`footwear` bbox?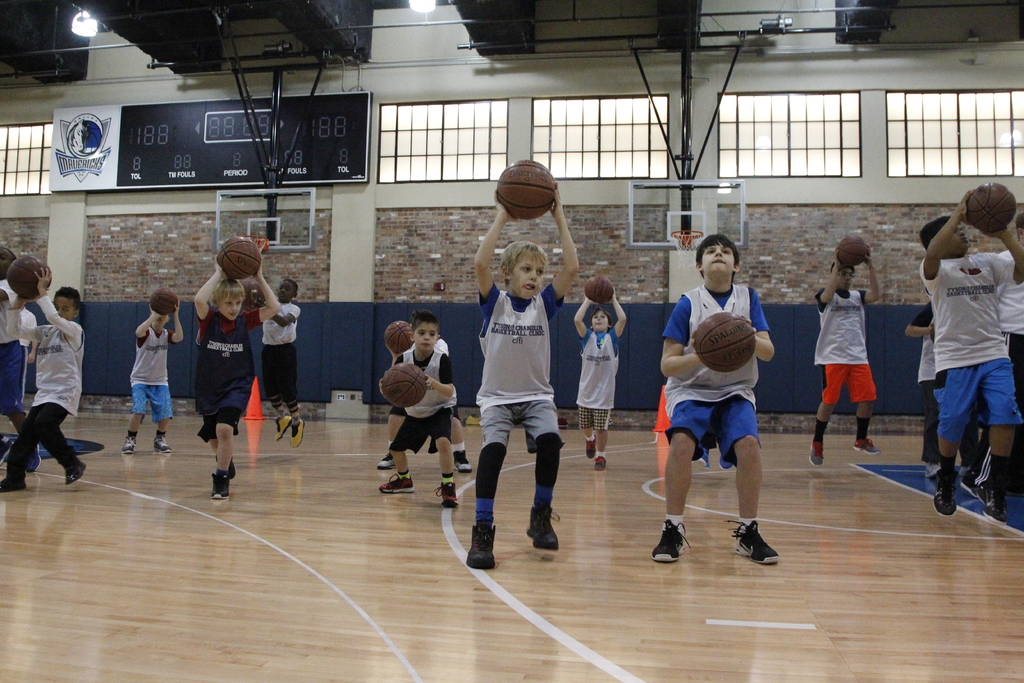
rect(377, 452, 396, 467)
